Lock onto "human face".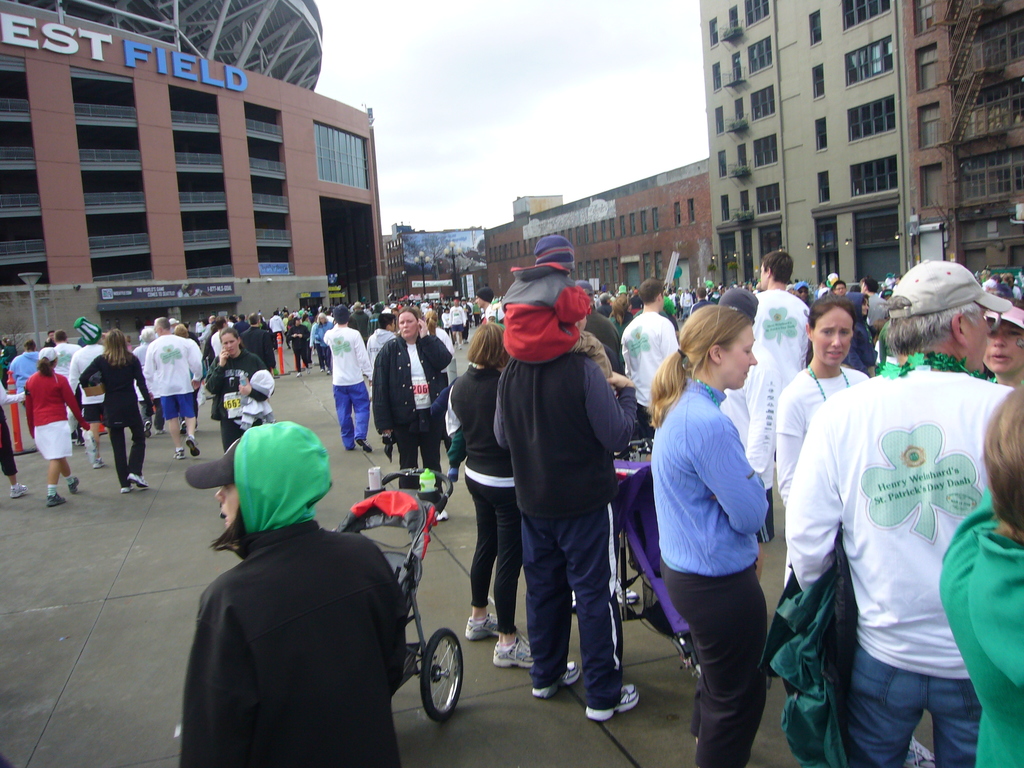
Locked: 296, 319, 299, 323.
